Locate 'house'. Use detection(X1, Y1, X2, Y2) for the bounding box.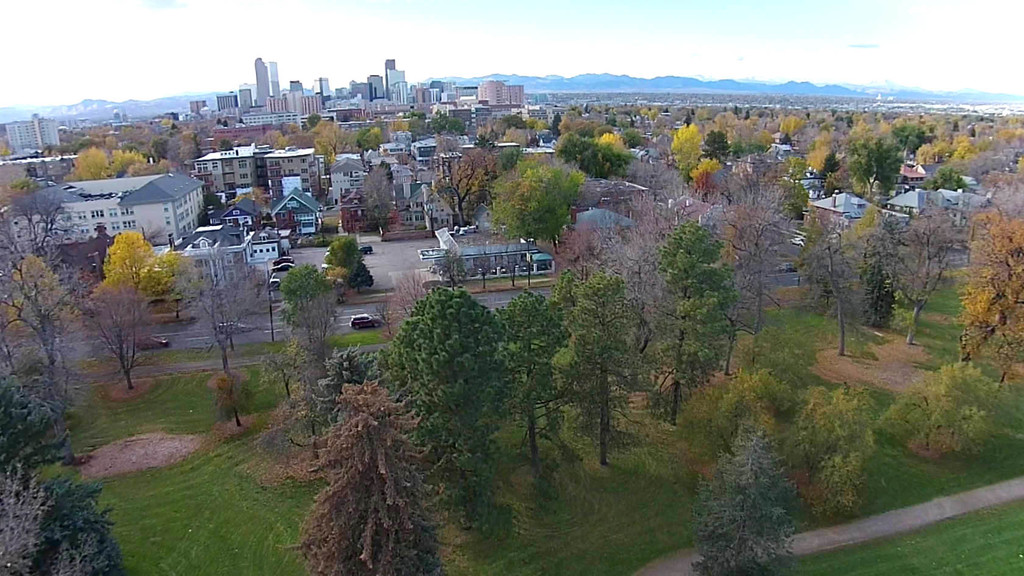
detection(408, 128, 479, 168).
